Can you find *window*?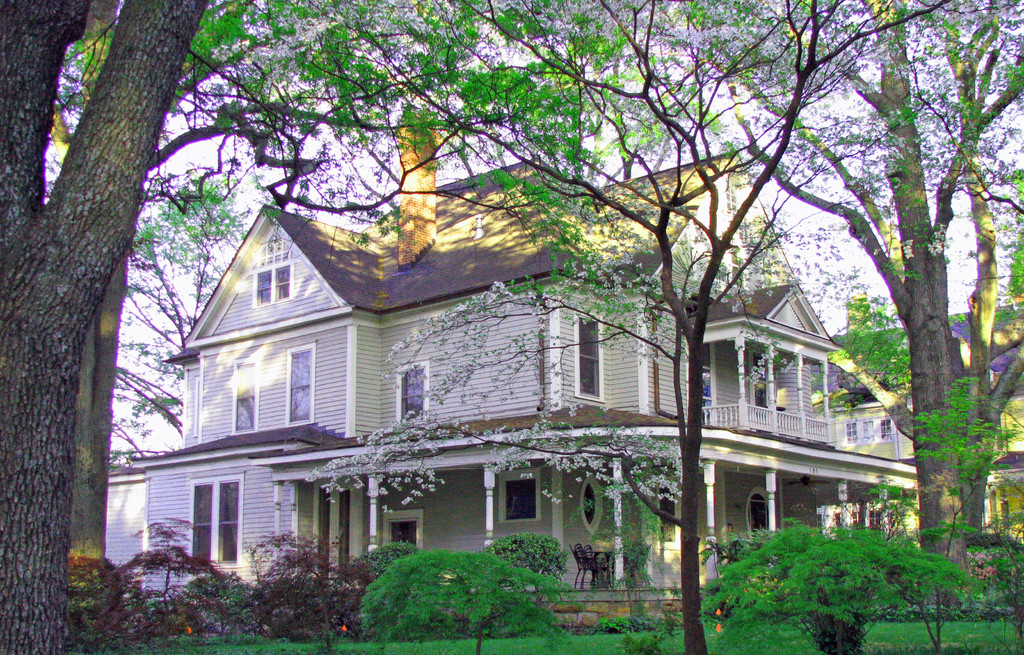
Yes, bounding box: [404, 372, 426, 421].
